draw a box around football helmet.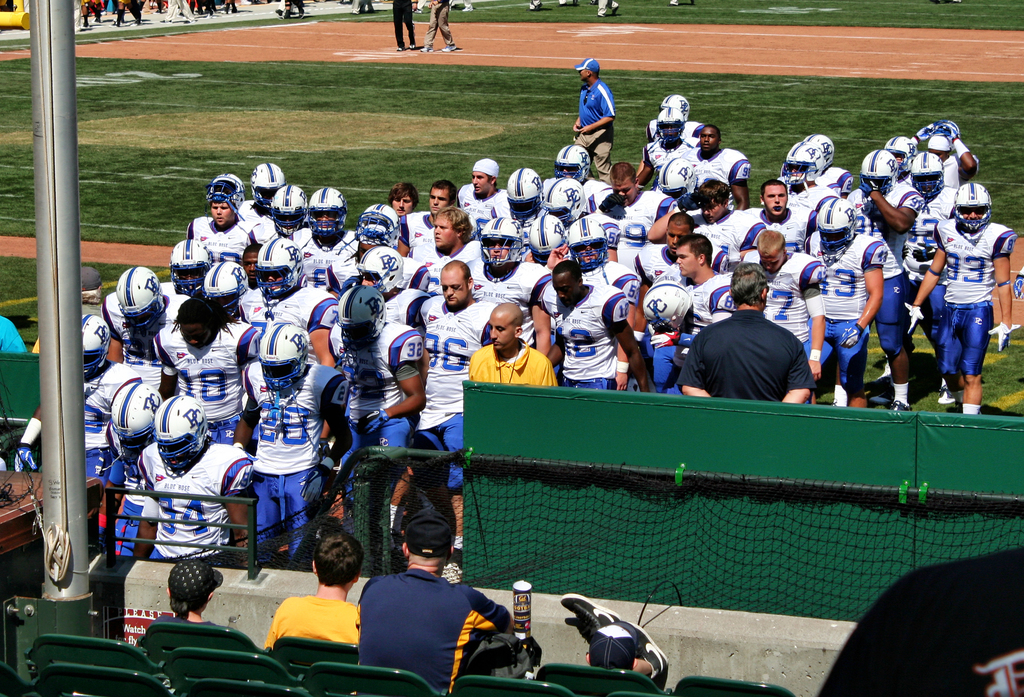
[left=202, top=259, right=252, bottom=320].
